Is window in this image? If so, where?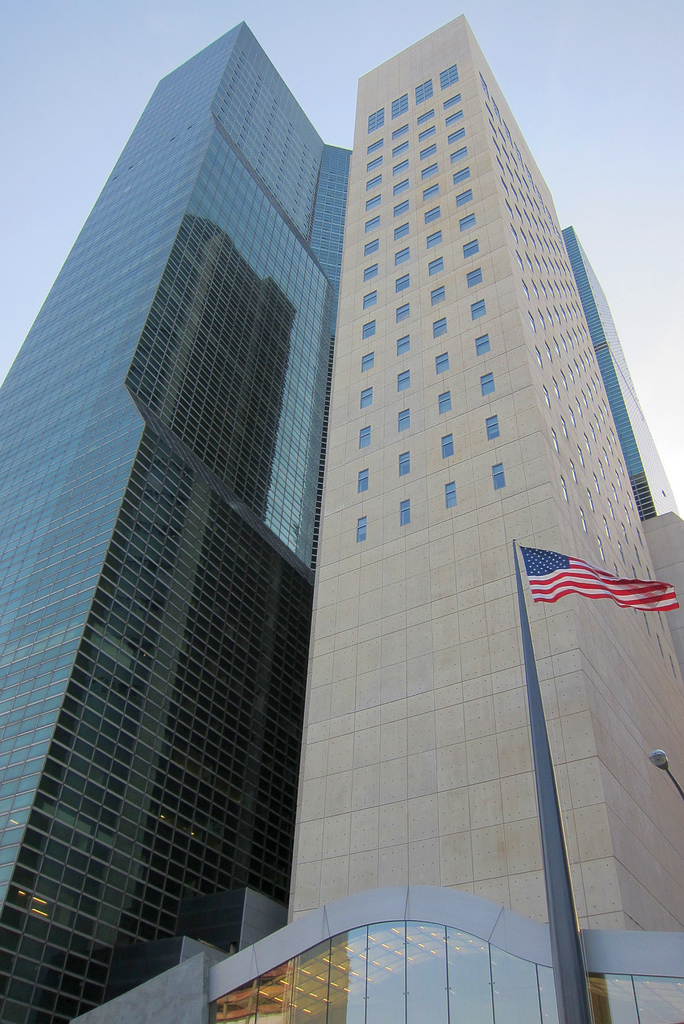
Yes, at 448 166 468 188.
